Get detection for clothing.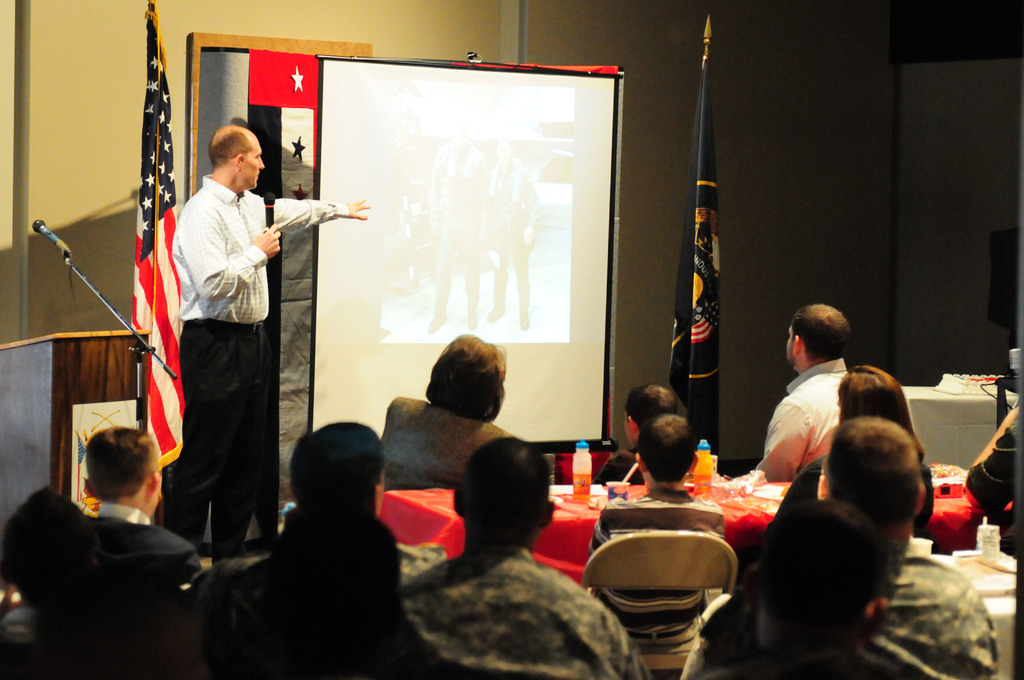
Detection: BBox(88, 505, 207, 609).
